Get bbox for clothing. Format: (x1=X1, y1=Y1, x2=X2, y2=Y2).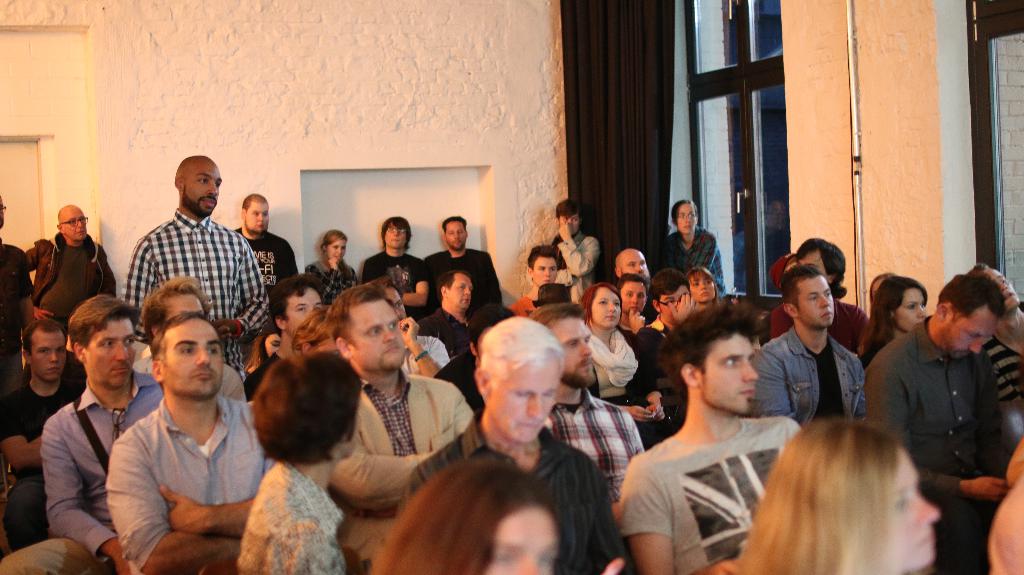
(x1=663, y1=226, x2=720, y2=314).
